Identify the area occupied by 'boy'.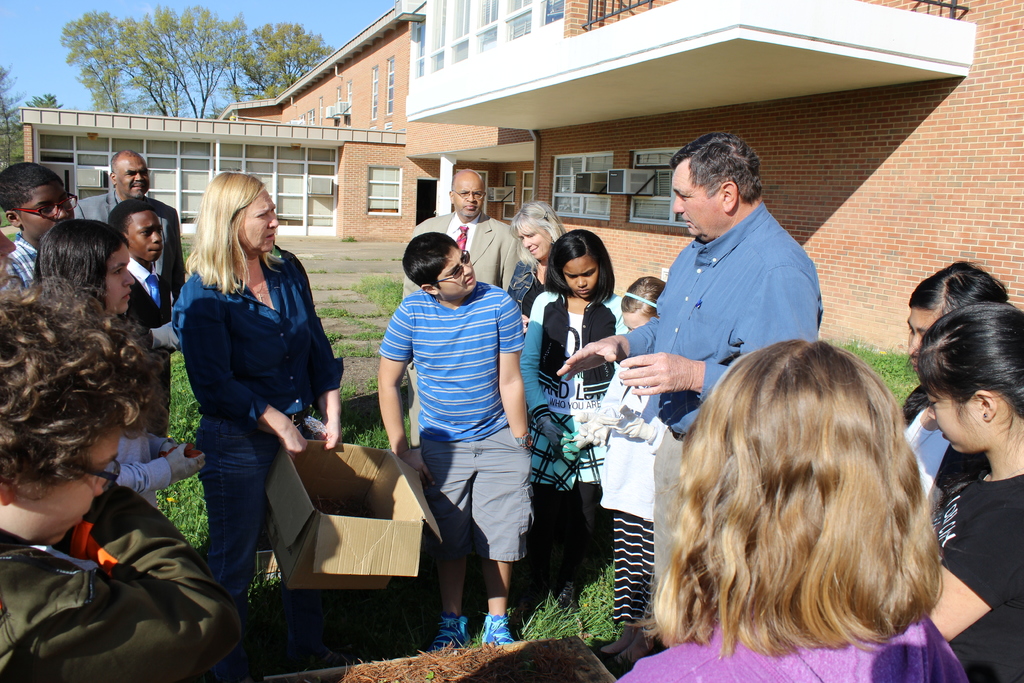
Area: left=105, top=210, right=165, bottom=436.
